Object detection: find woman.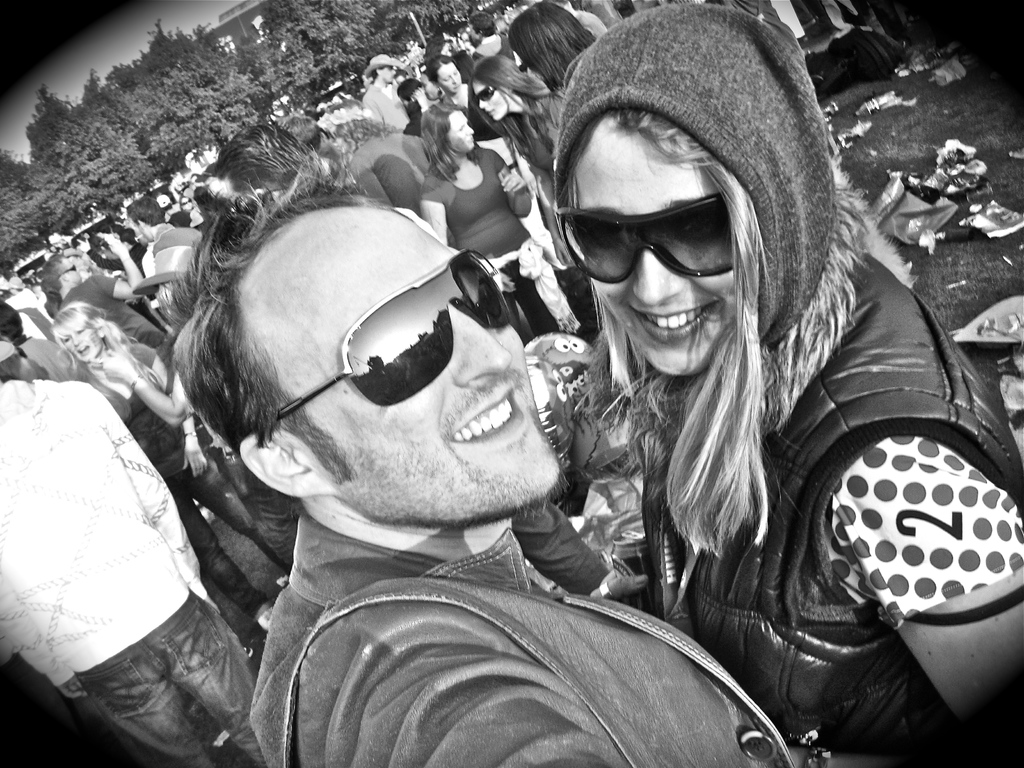
crop(48, 300, 289, 639).
